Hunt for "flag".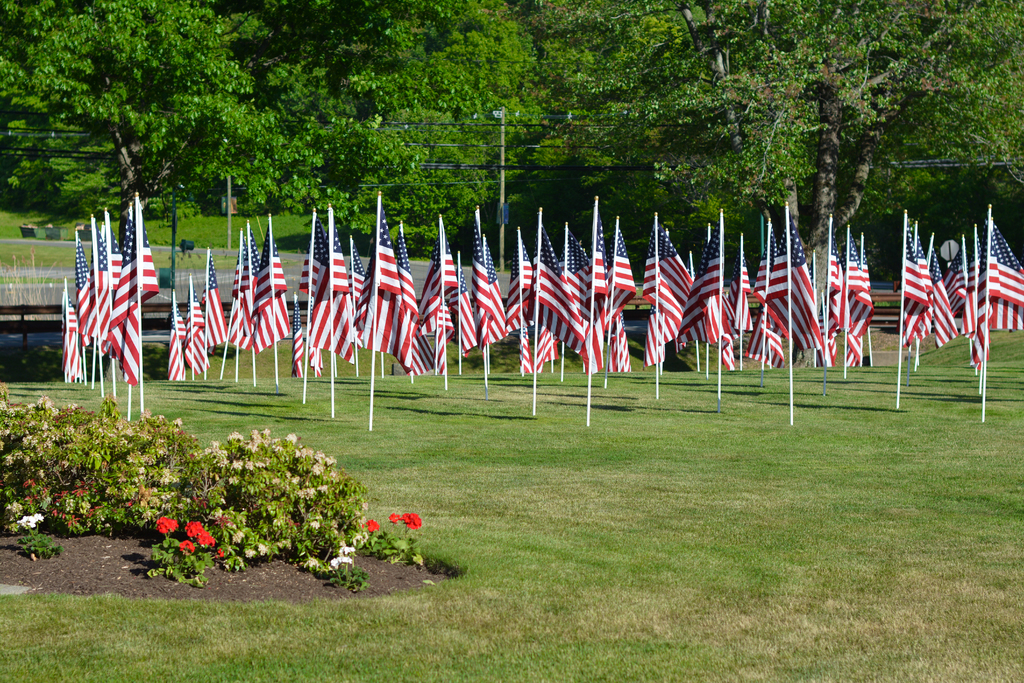
Hunted down at [92,229,118,349].
